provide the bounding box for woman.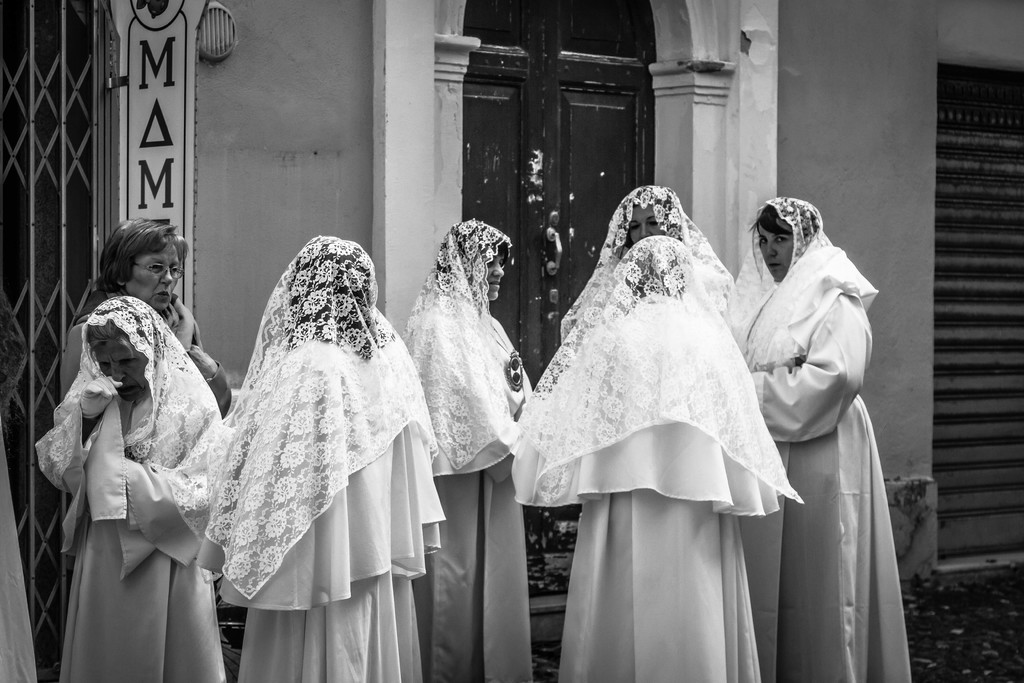
pyautogui.locateOnScreen(31, 294, 230, 682).
